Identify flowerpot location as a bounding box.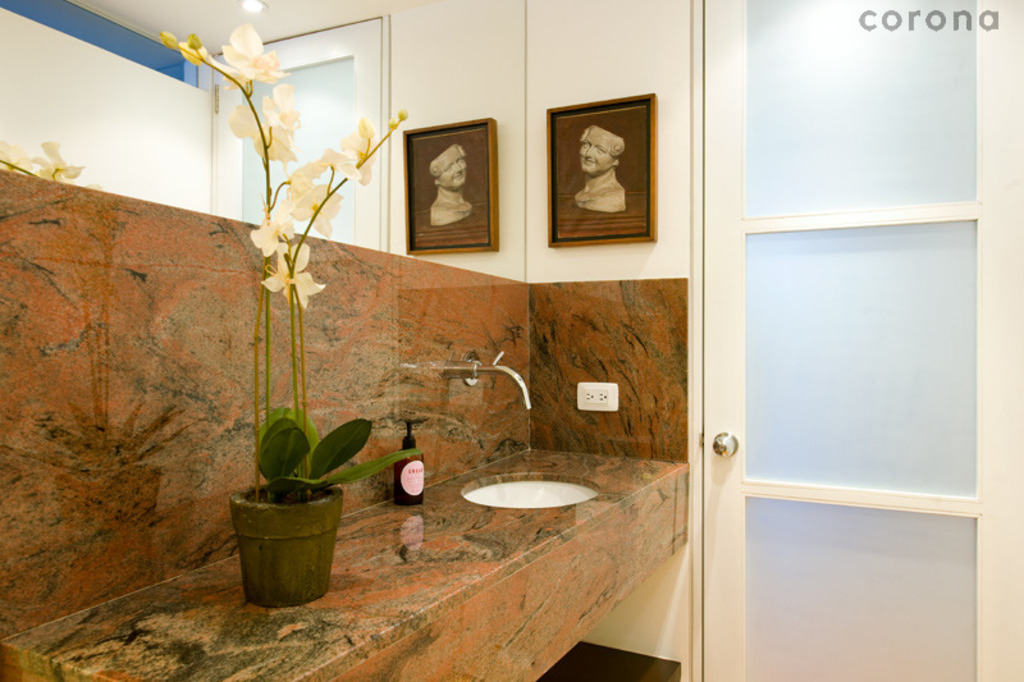
Rect(224, 471, 348, 603).
